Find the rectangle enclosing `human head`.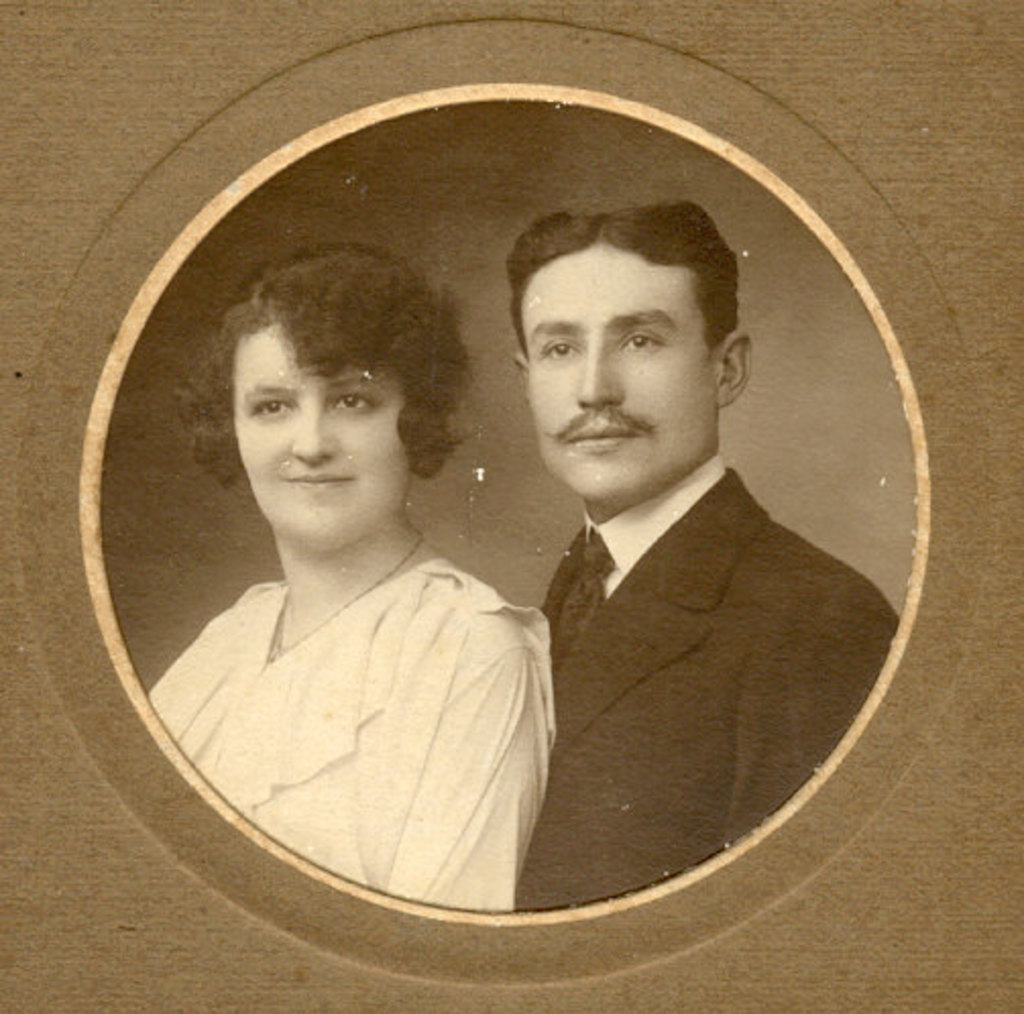
169 242 472 560.
